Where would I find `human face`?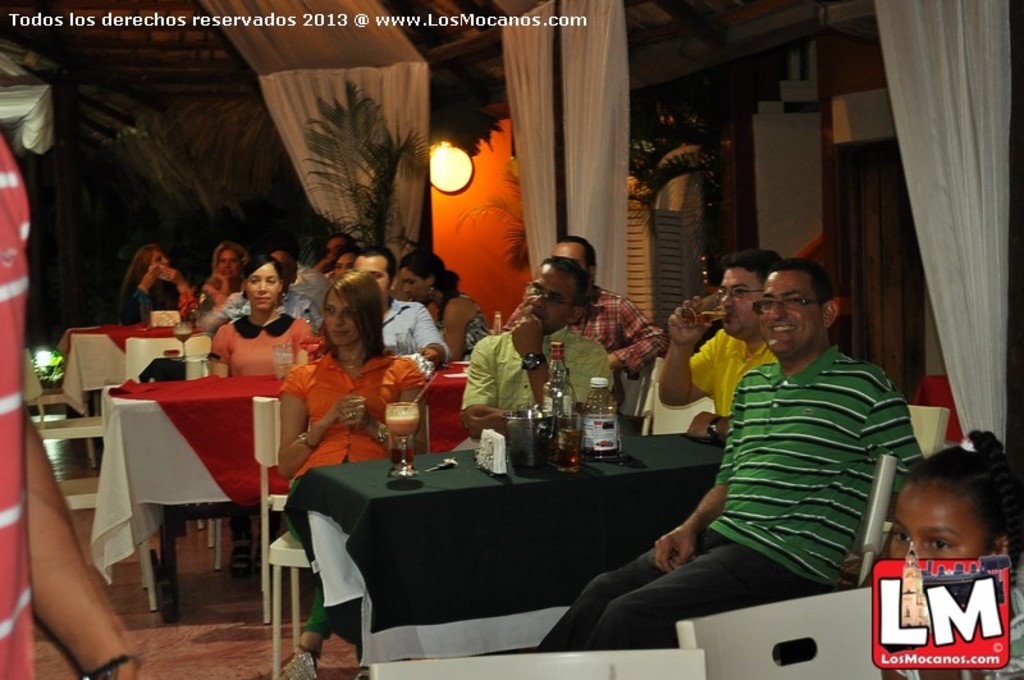
At {"left": 887, "top": 483, "right": 989, "bottom": 560}.
